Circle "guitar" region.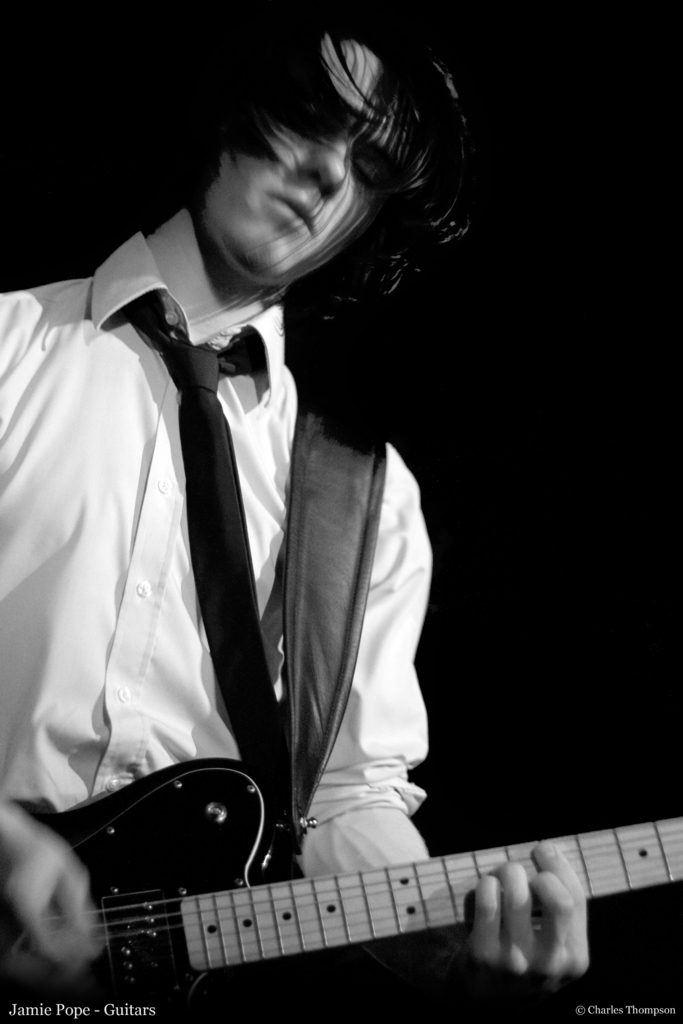
Region: 0, 748, 682, 1023.
